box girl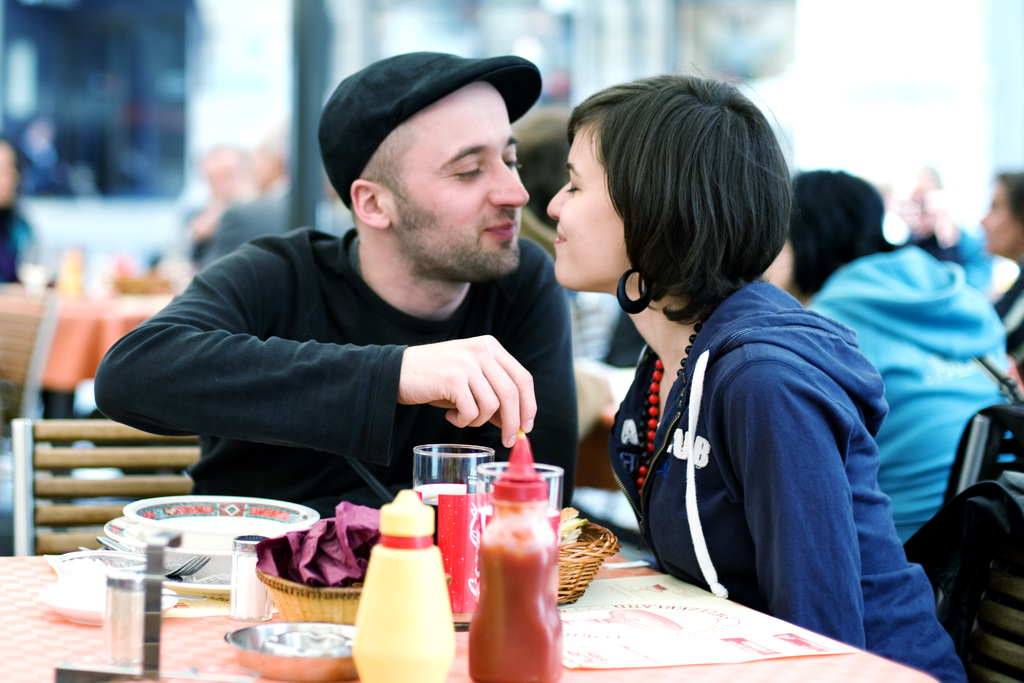
<region>545, 55, 967, 682</region>
